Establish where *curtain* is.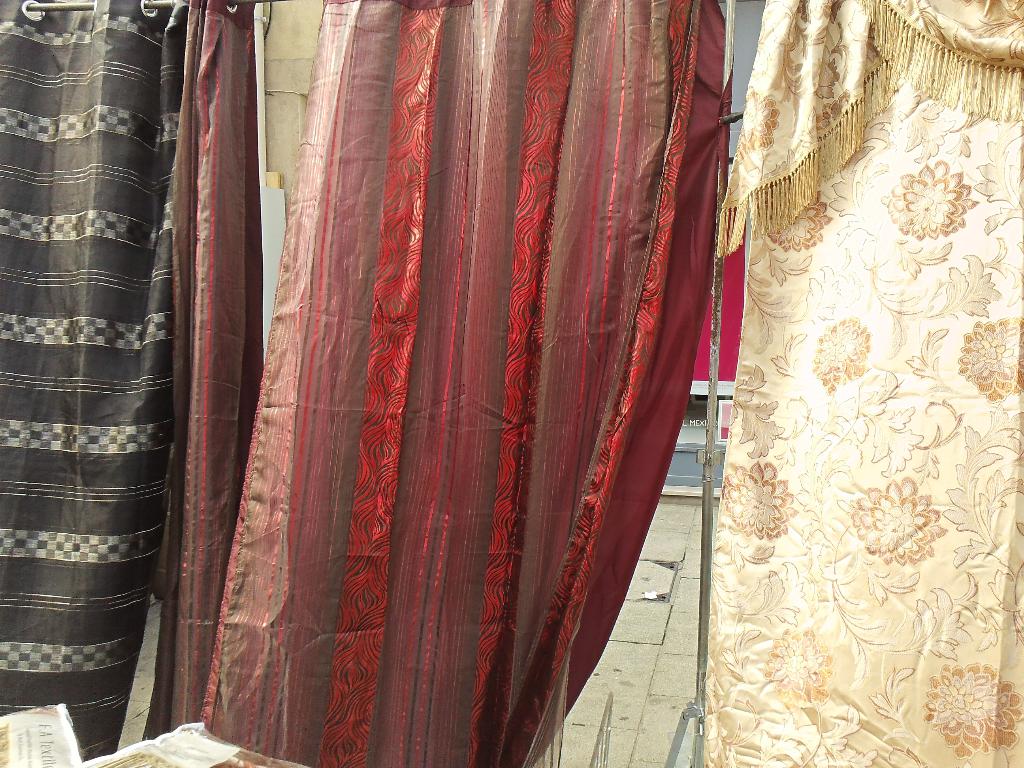
Established at [left=685, top=0, right=1023, bottom=767].
